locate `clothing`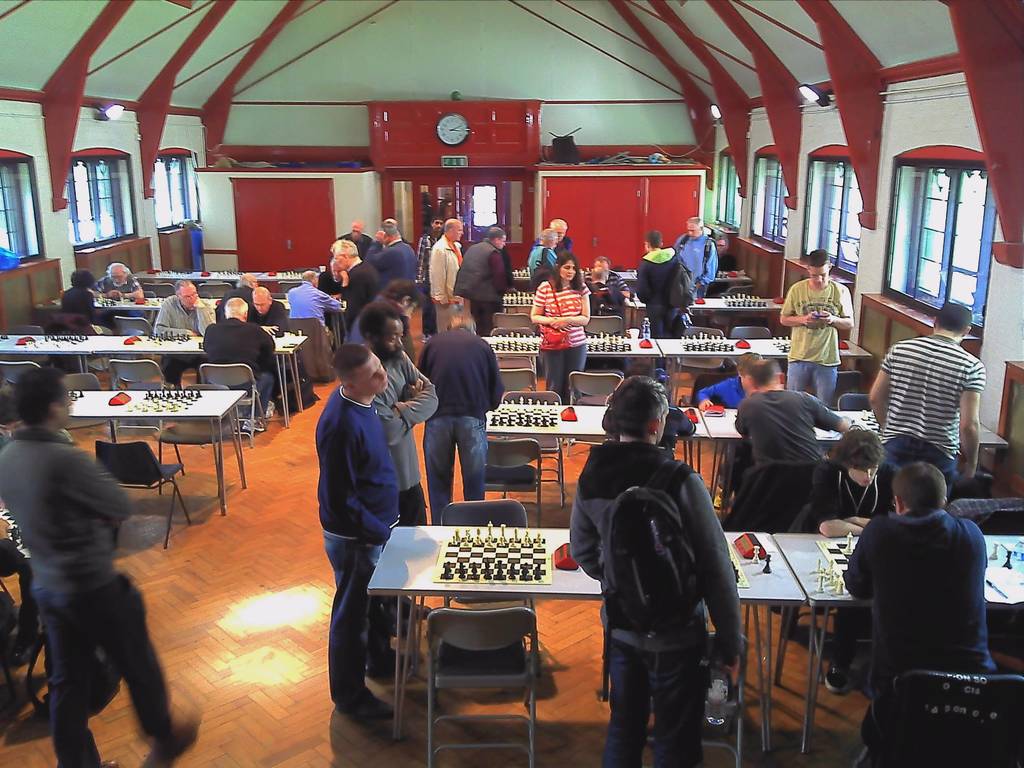
[left=839, top=474, right=1005, bottom=712]
